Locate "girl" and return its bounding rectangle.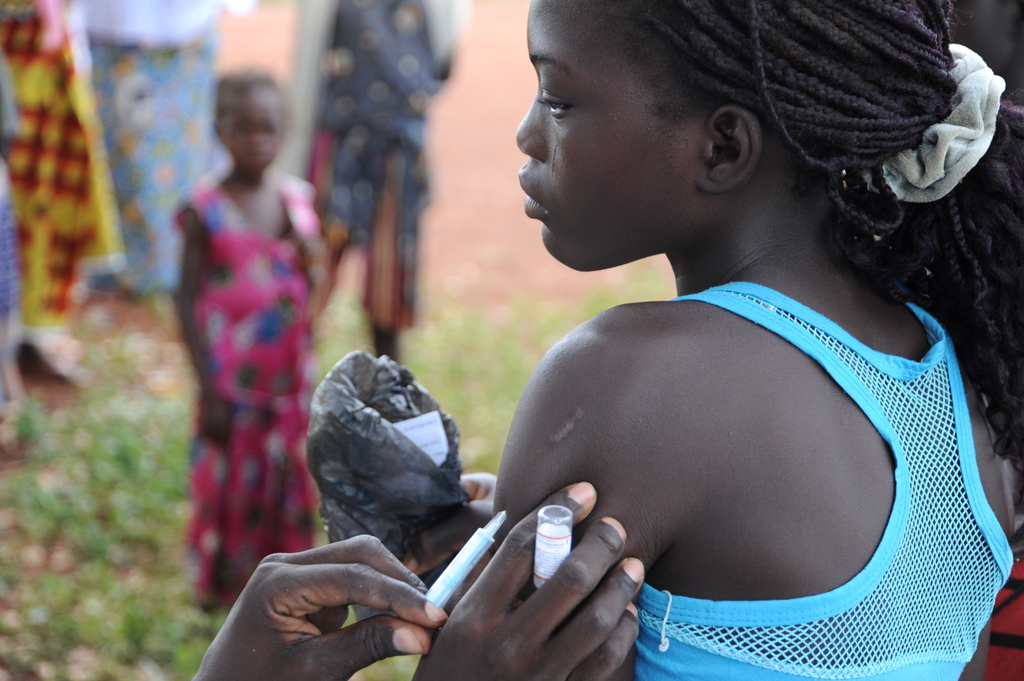
(left=405, top=0, right=1023, bottom=680).
